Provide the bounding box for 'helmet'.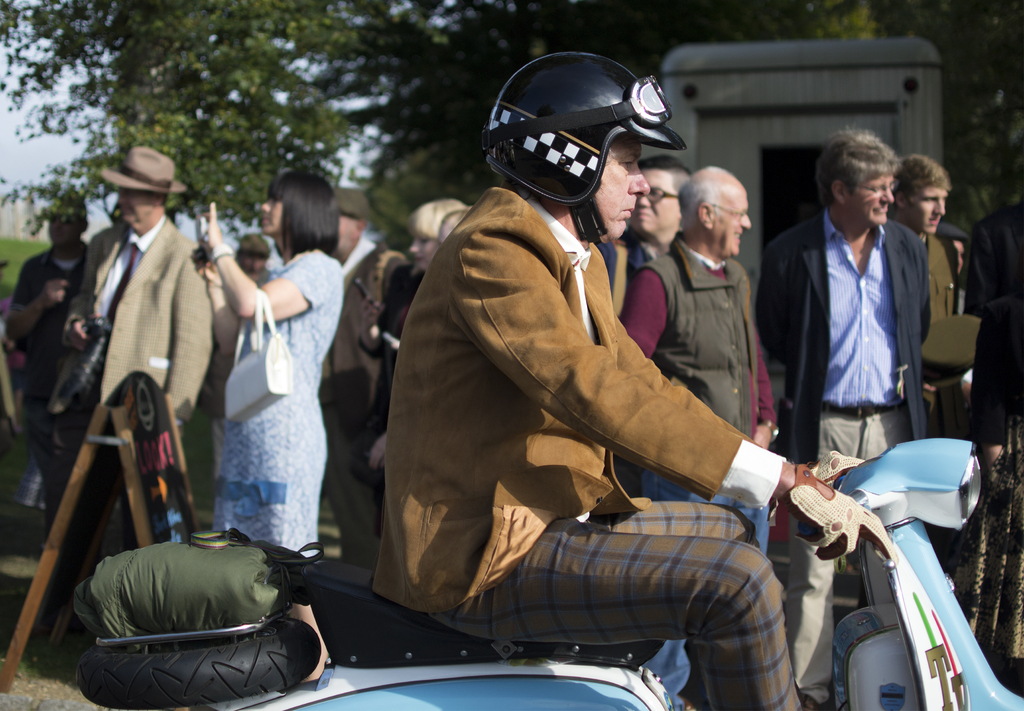
<box>477,51,686,227</box>.
